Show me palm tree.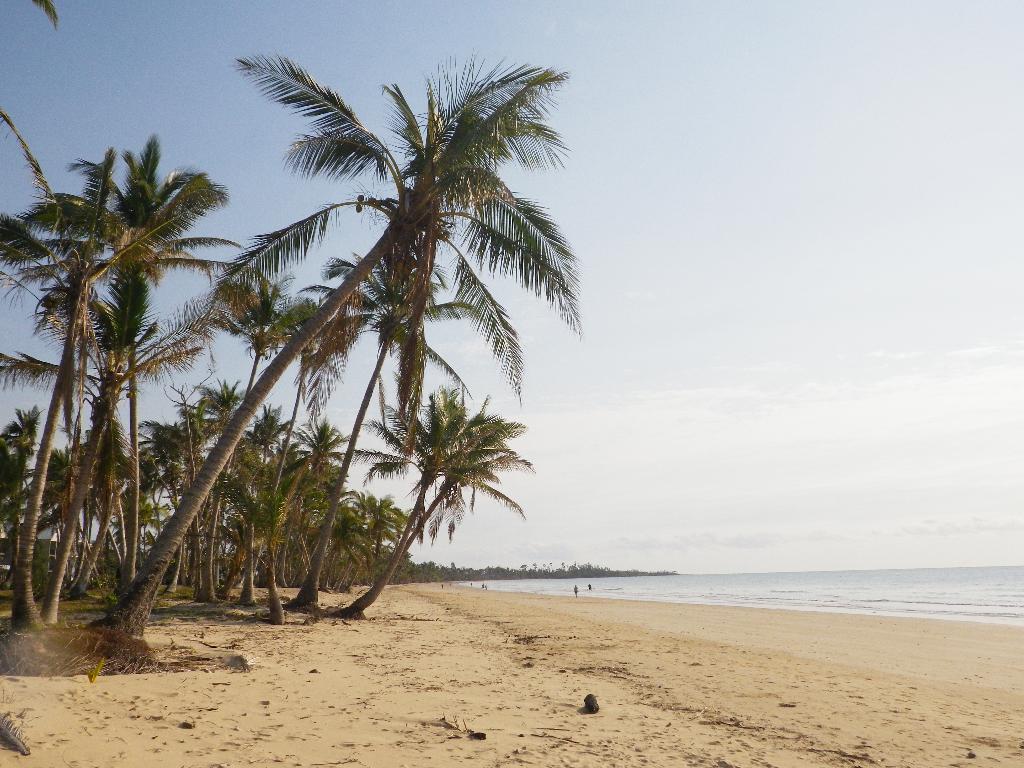
palm tree is here: box(68, 446, 159, 580).
